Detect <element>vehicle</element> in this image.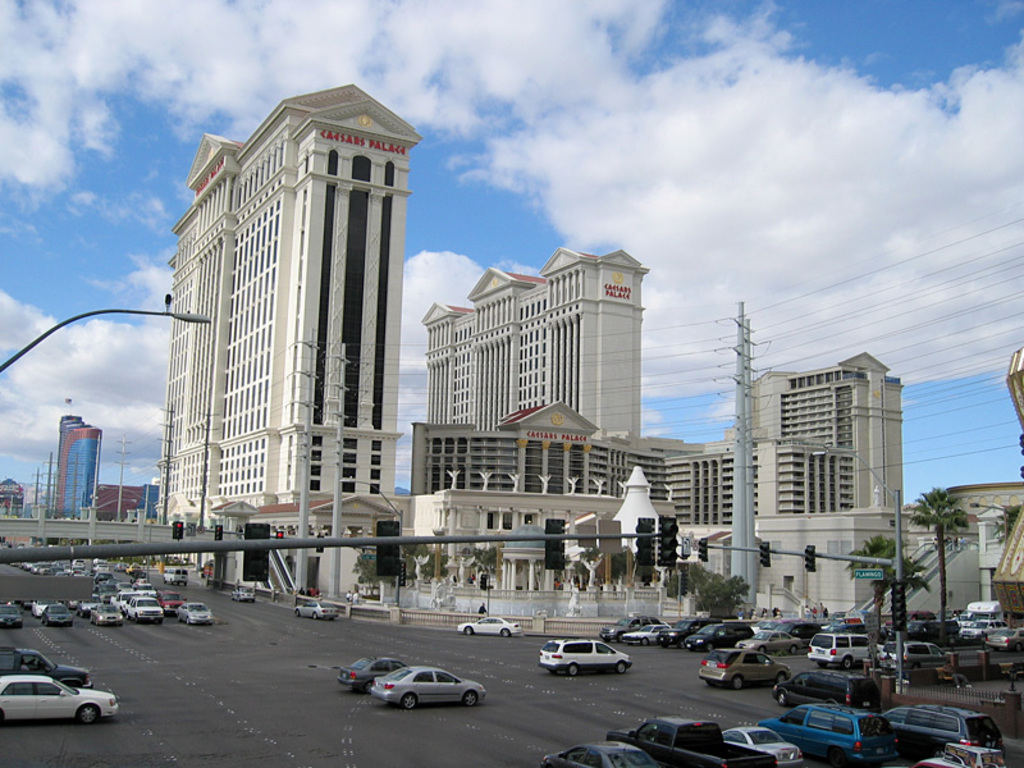
Detection: select_region(539, 737, 655, 767).
